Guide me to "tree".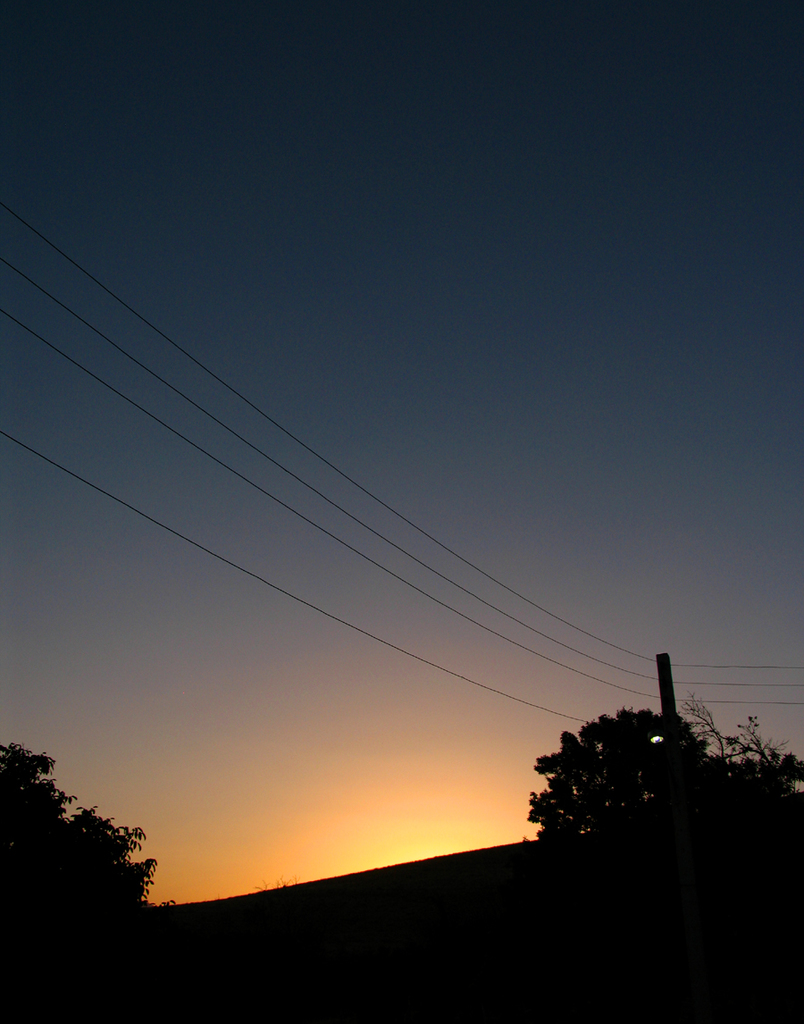
Guidance: (677, 688, 803, 793).
